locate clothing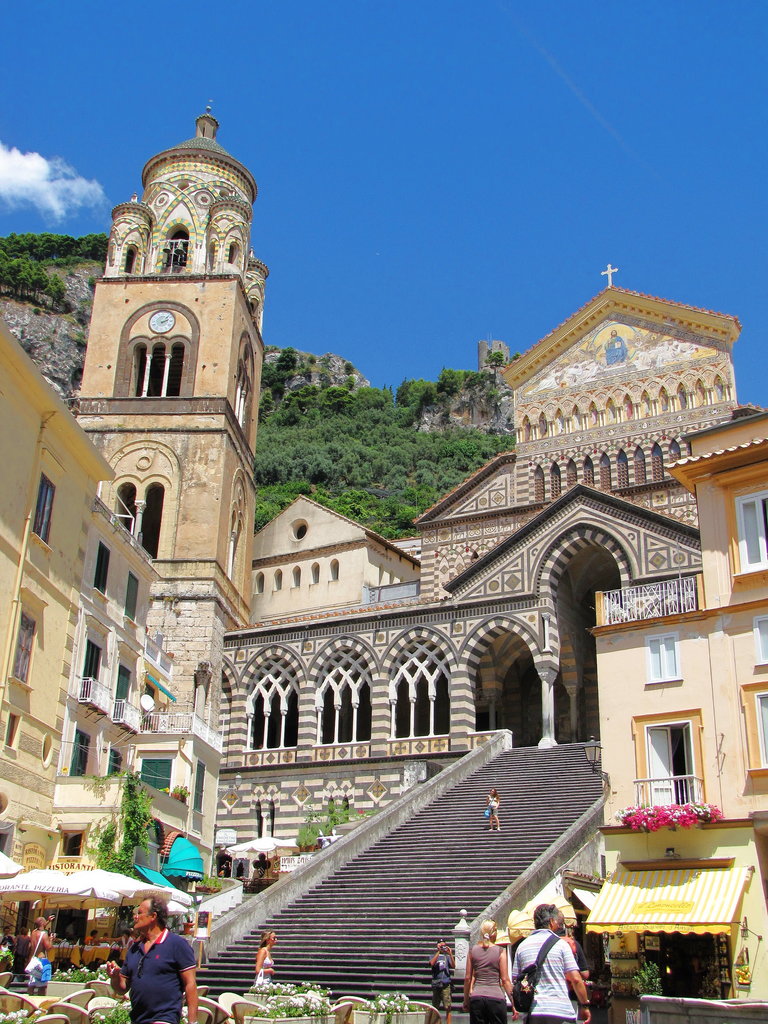
rect(255, 943, 276, 976)
